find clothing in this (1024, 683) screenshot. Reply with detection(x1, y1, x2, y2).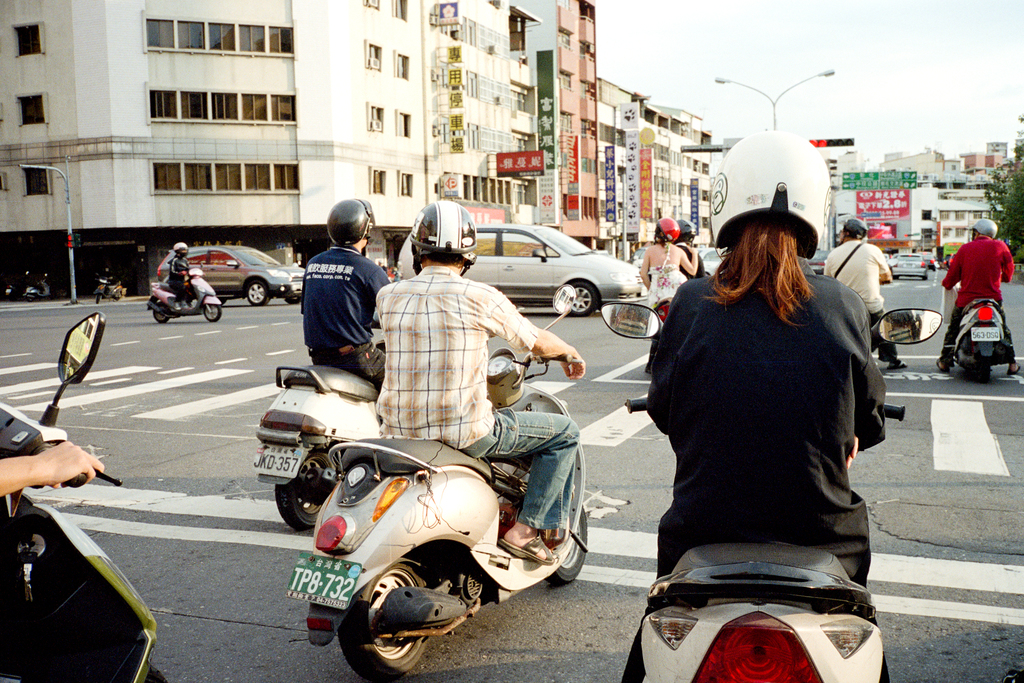
detection(168, 259, 193, 300).
